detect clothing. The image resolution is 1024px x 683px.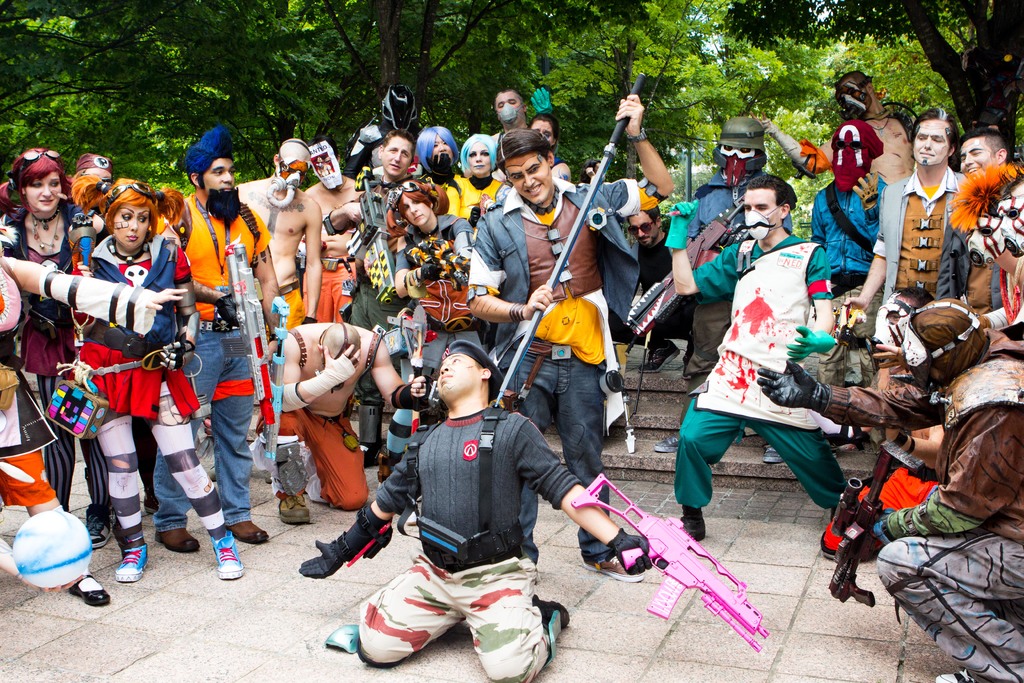
<region>815, 165, 893, 293</region>.
